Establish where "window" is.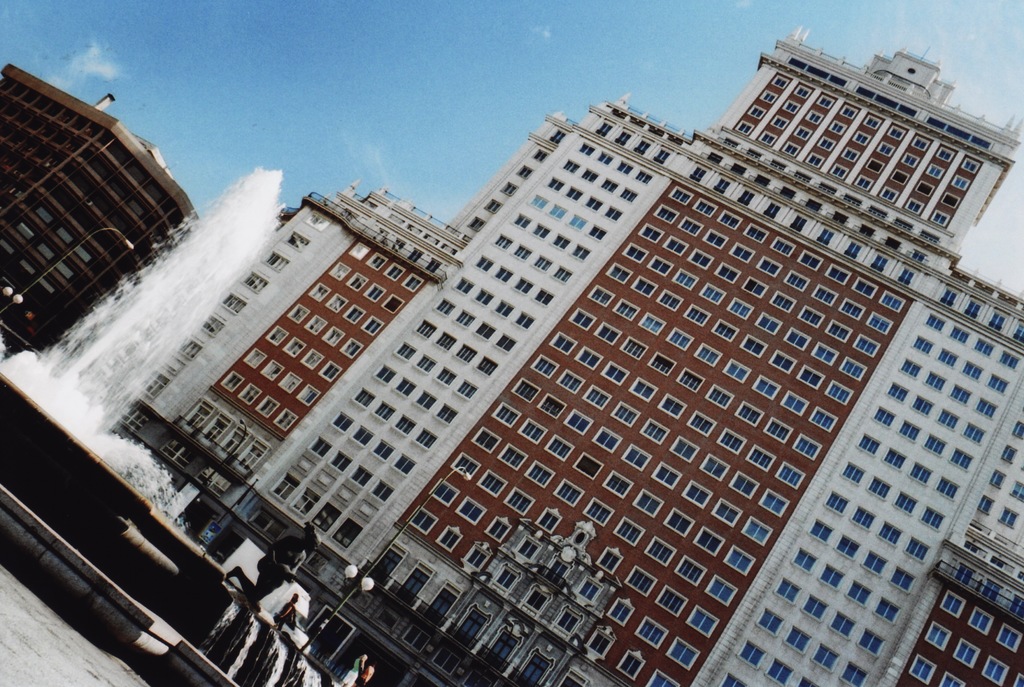
Established at <box>419,425,438,448</box>.
